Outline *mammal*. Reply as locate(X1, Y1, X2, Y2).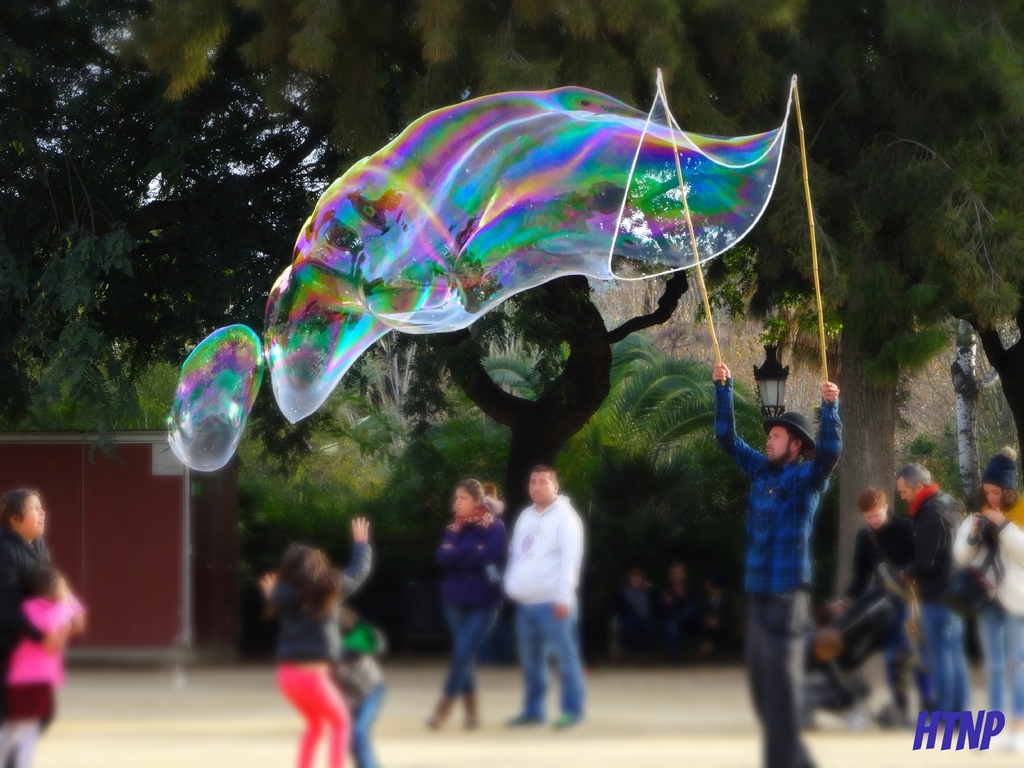
locate(250, 517, 375, 767).
